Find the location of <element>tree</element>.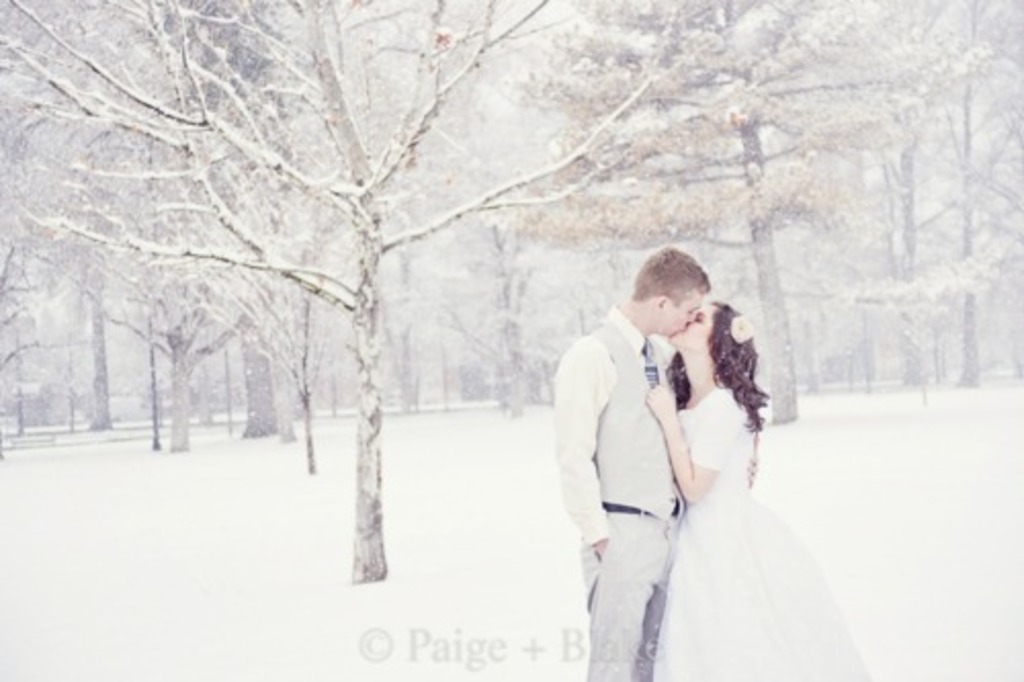
Location: l=0, t=115, r=113, b=455.
